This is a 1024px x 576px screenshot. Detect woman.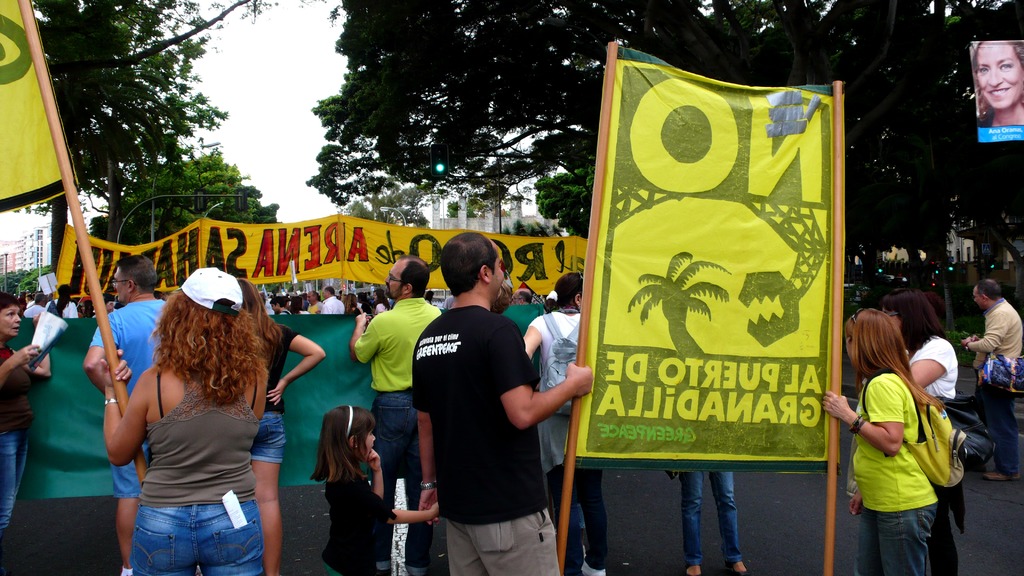
box(824, 318, 943, 575).
